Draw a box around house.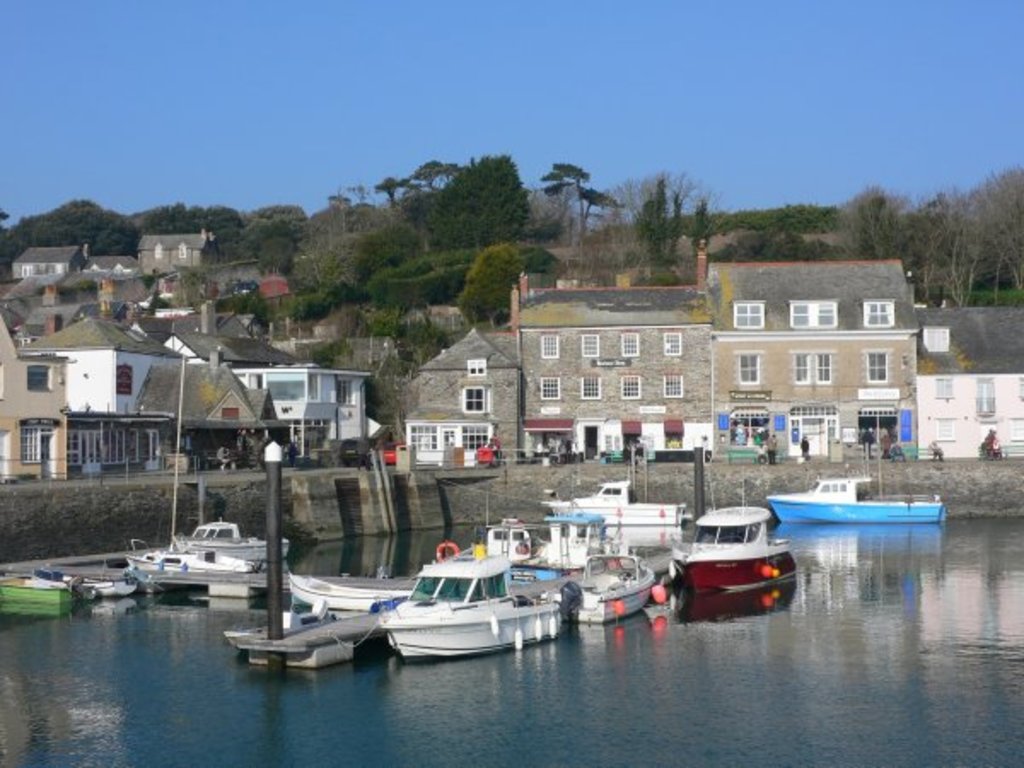
x1=534 y1=300 x2=710 y2=463.
